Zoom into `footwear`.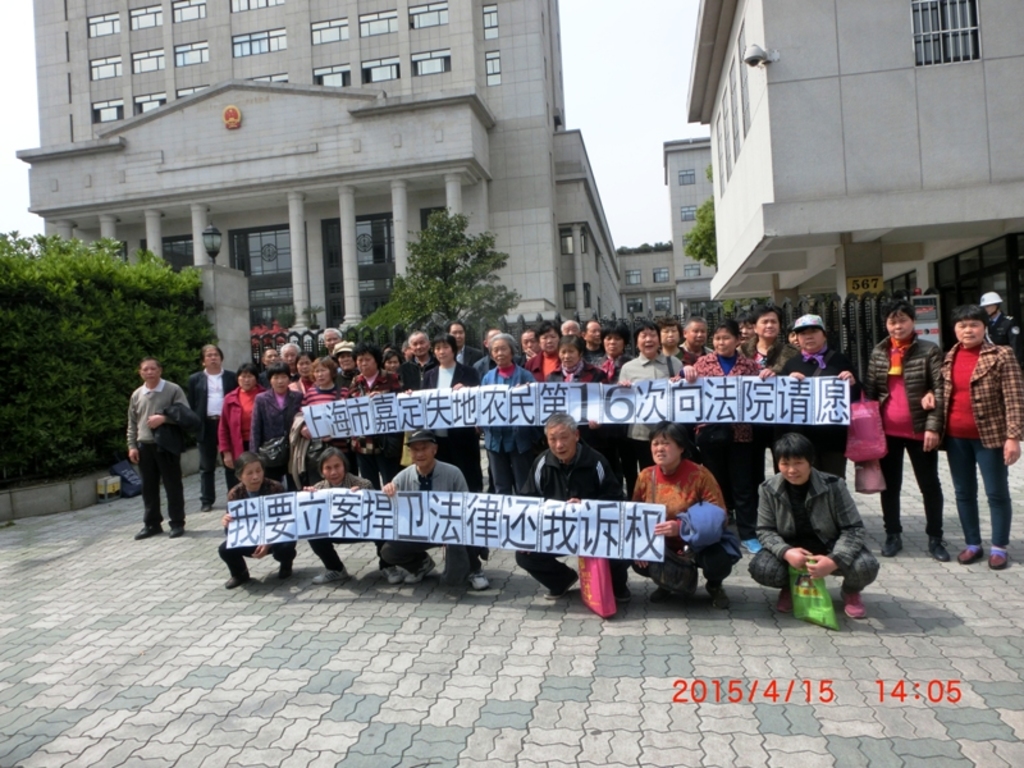
Zoom target: 740,536,763,552.
